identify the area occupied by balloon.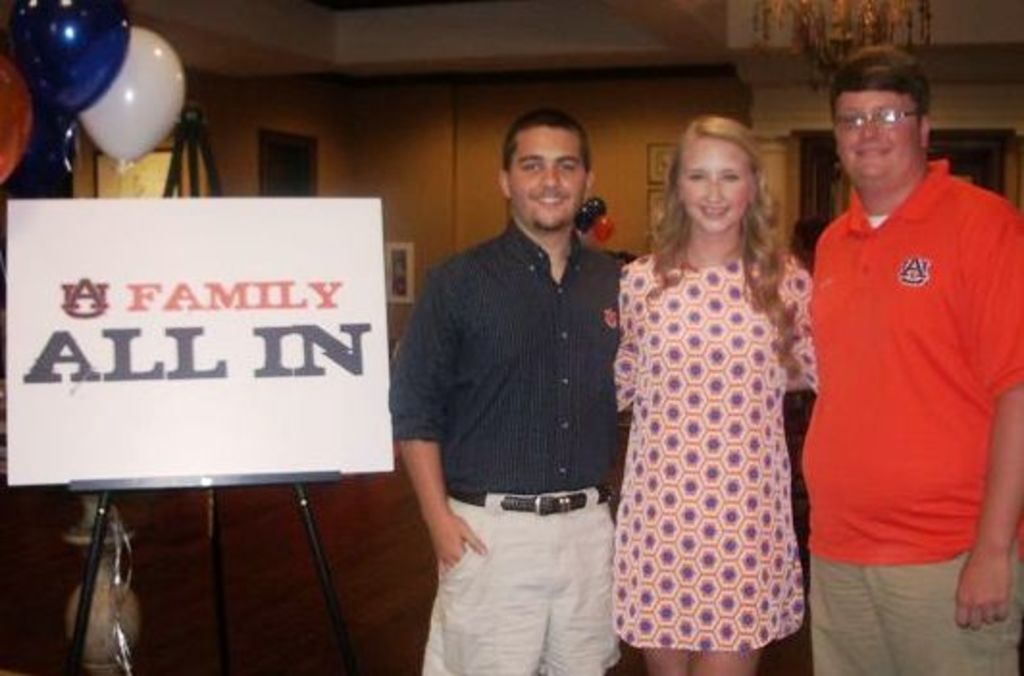
Area: l=77, t=29, r=187, b=169.
